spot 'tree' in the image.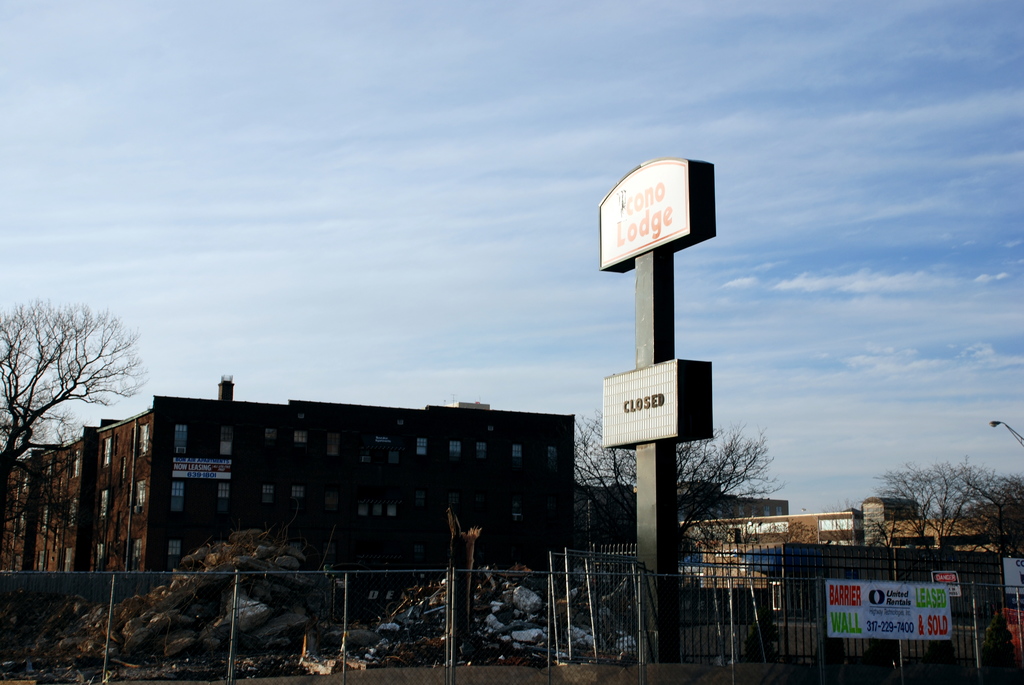
'tree' found at box=[555, 405, 786, 567].
